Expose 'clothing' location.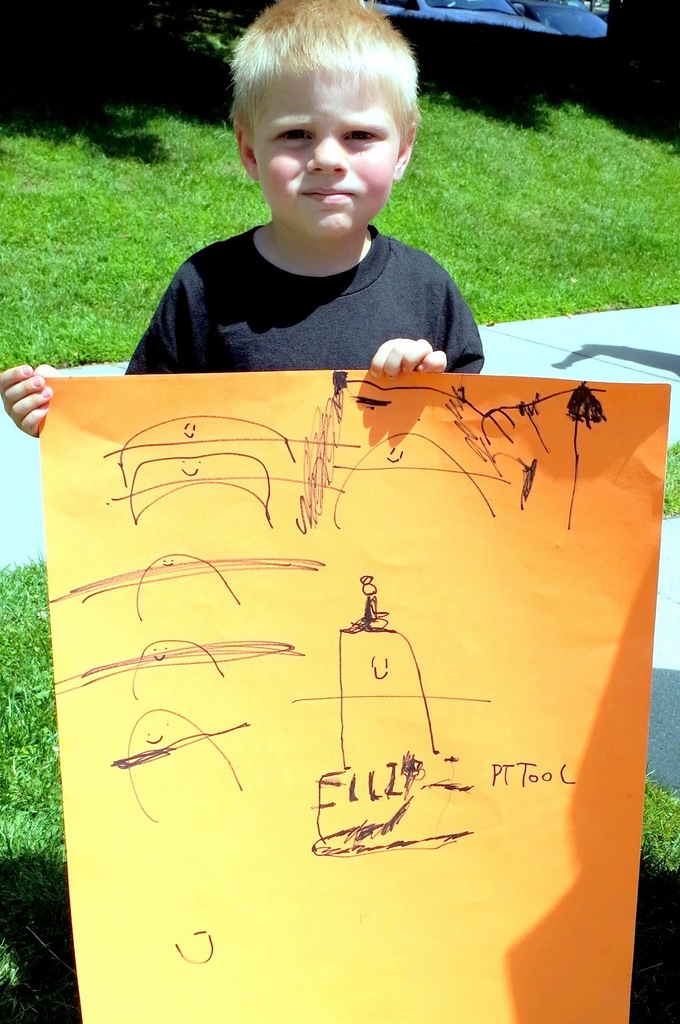
Exposed at BBox(122, 218, 487, 380).
